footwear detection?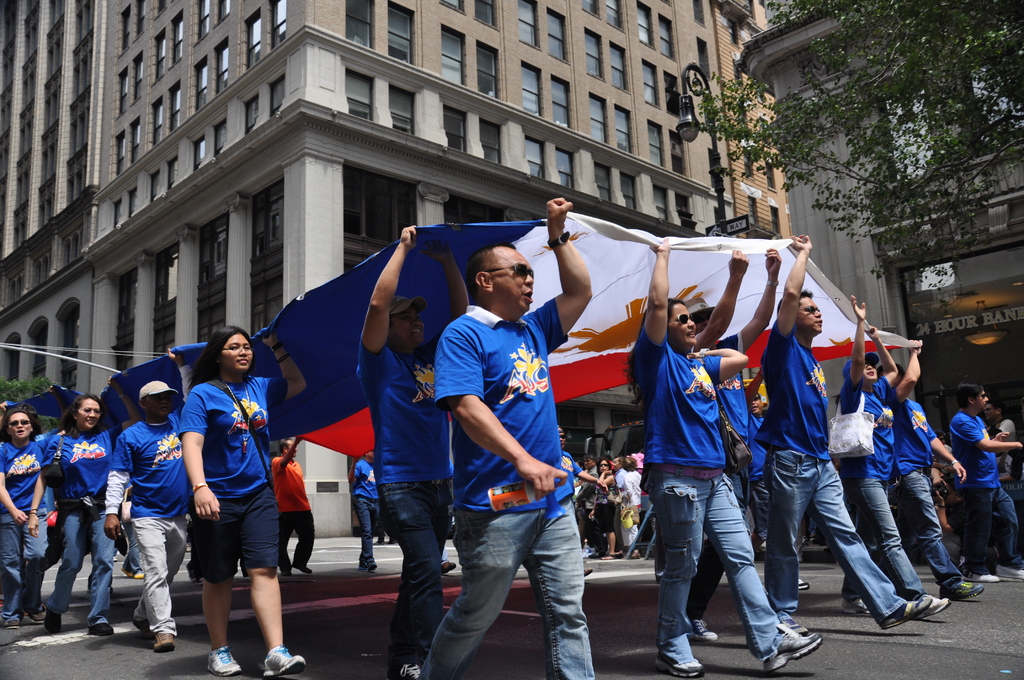
box(204, 647, 244, 675)
